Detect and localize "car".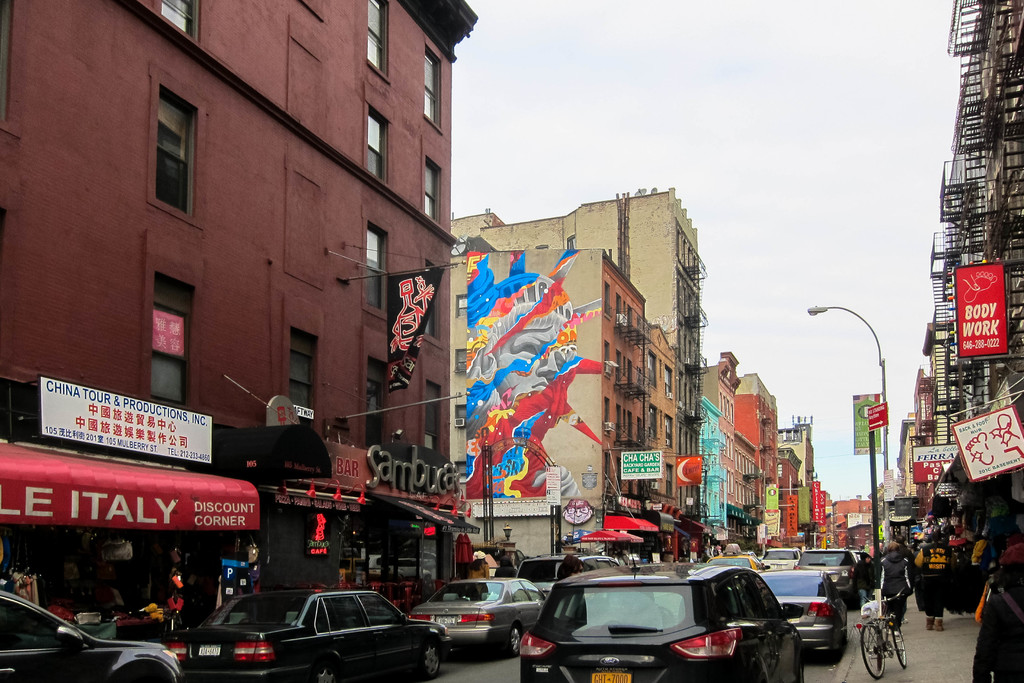
Localized at bbox=(406, 577, 548, 658).
